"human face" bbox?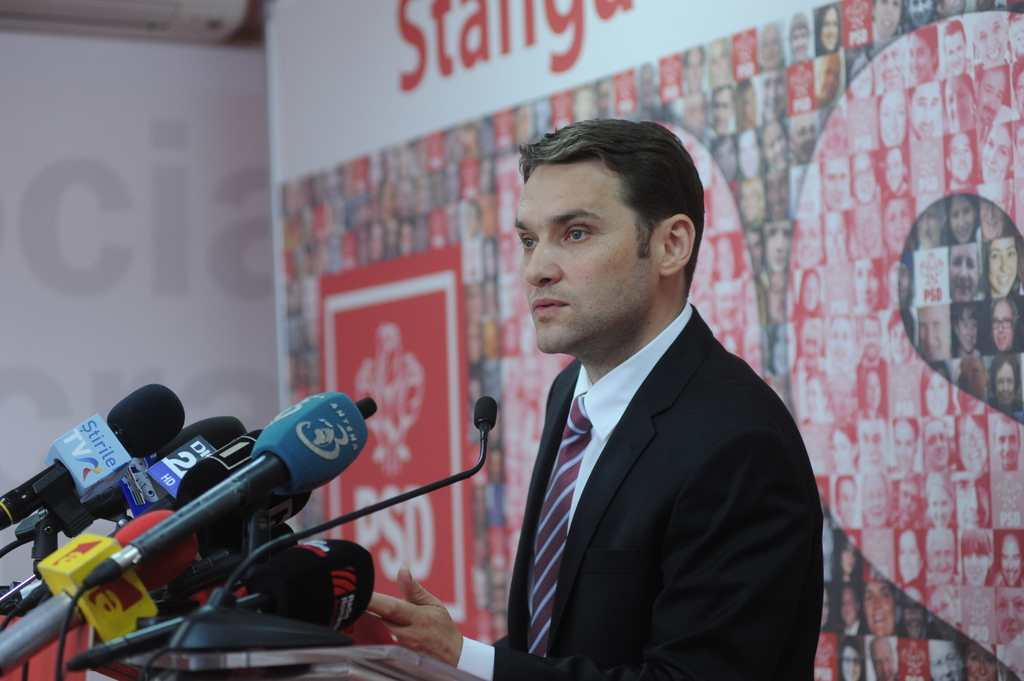
box(771, 326, 797, 369)
